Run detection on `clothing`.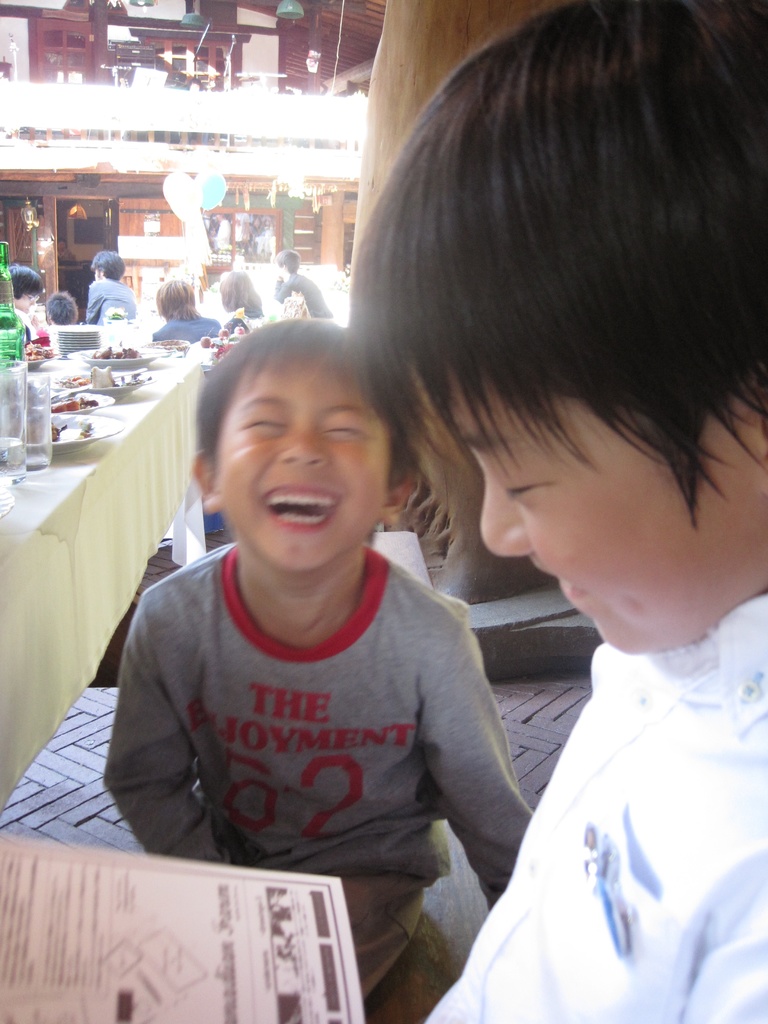
Result: 156 316 221 340.
